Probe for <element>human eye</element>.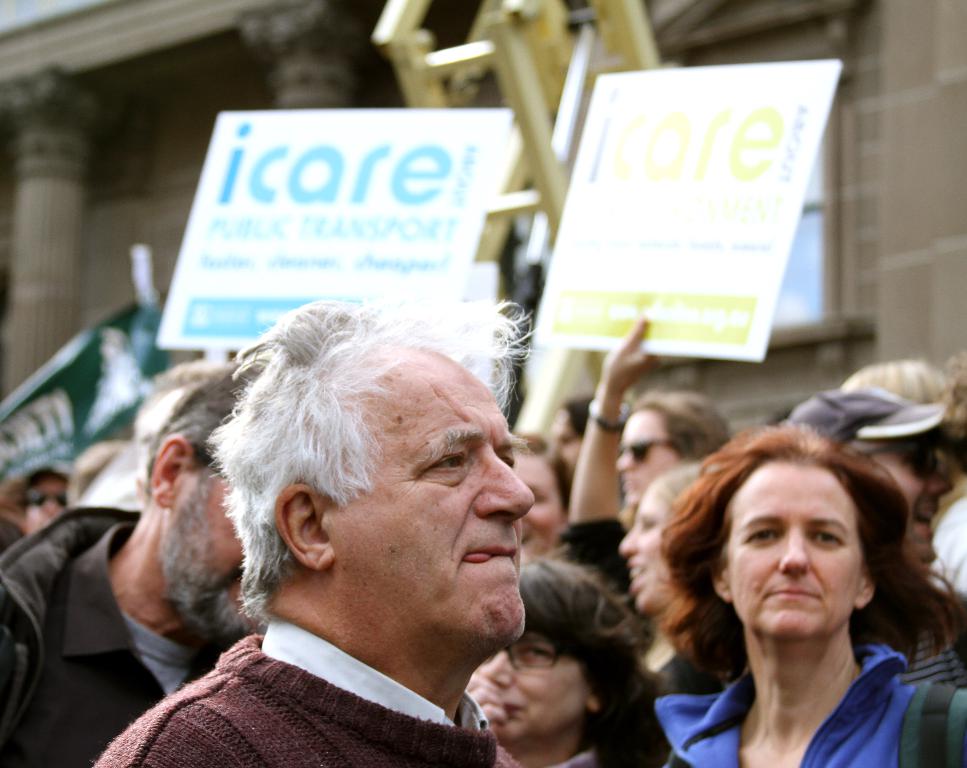
Probe result: Rect(419, 447, 470, 483).
